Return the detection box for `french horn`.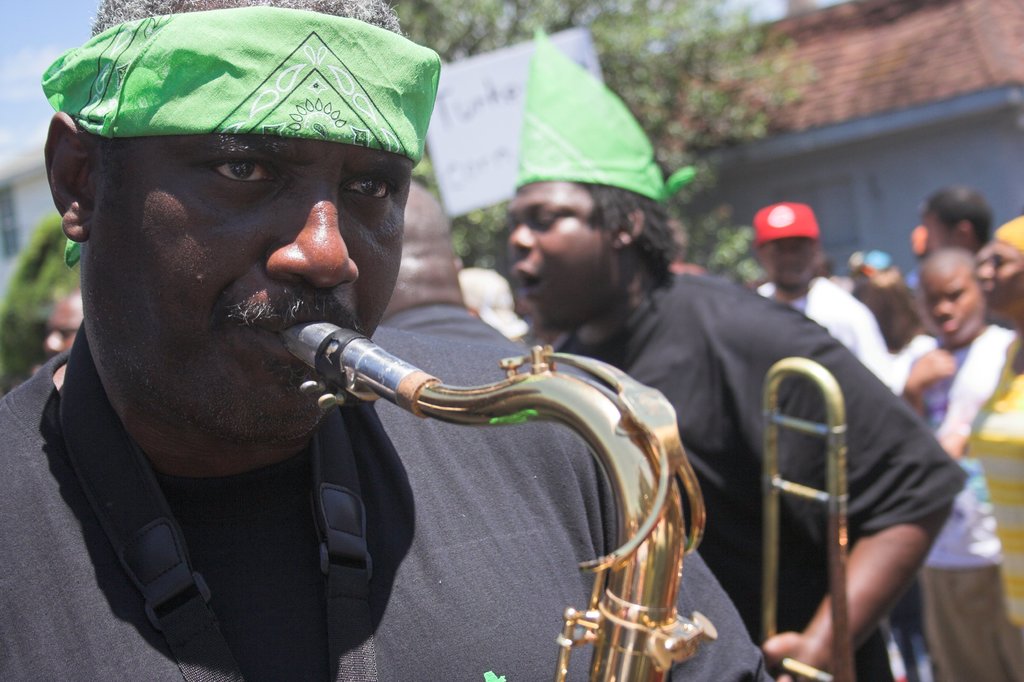
[755,355,858,681].
